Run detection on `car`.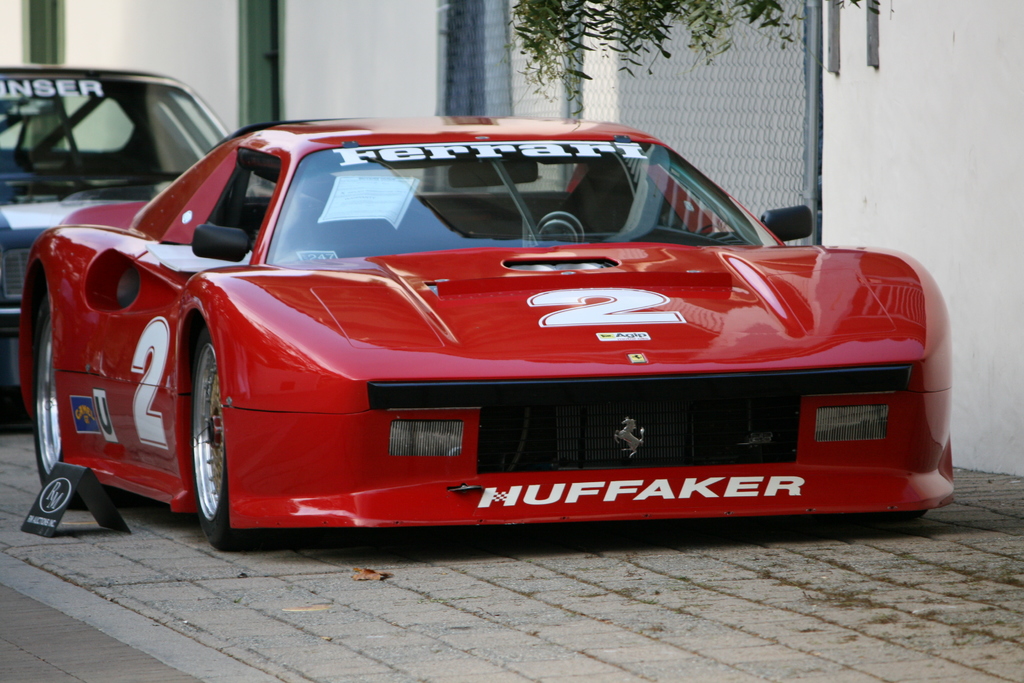
Result: (left=0, top=70, right=227, bottom=404).
